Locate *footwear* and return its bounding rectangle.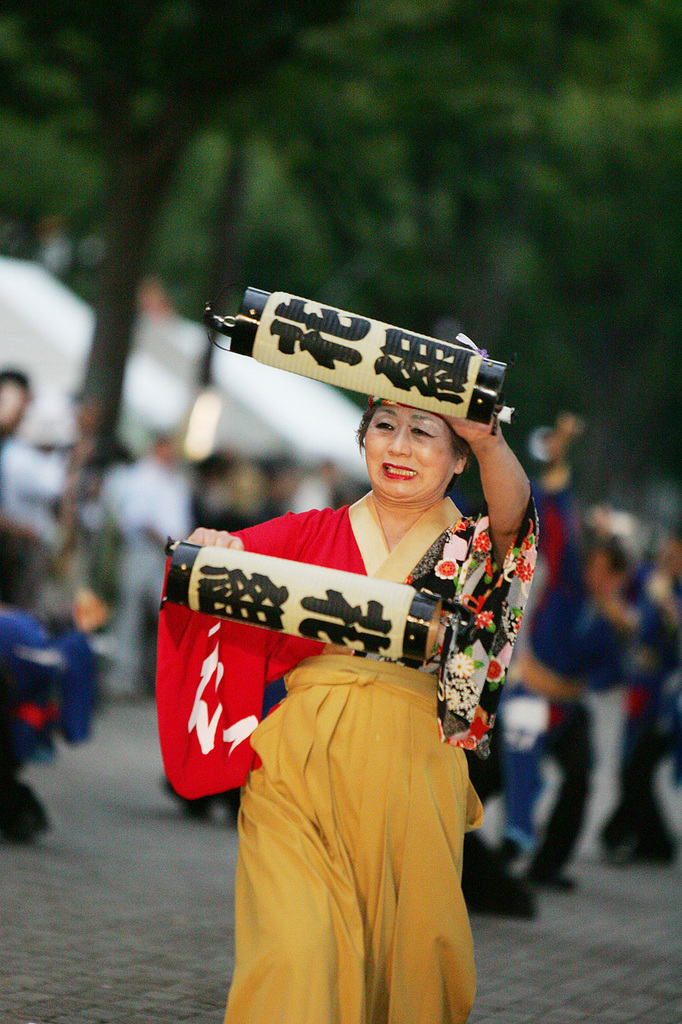
Rect(526, 864, 580, 891).
